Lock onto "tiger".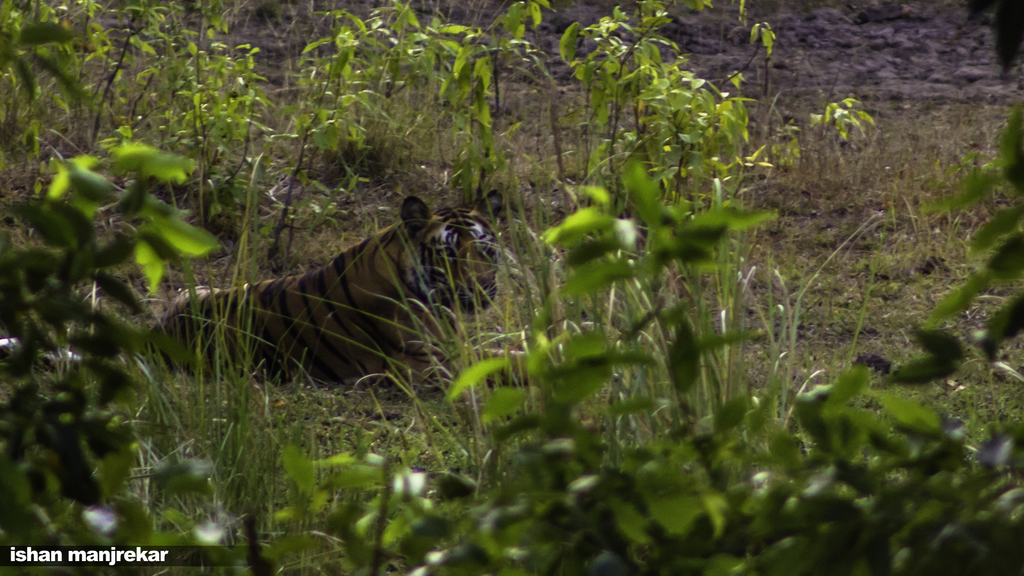
Locked: x1=126 y1=182 x2=506 y2=397.
